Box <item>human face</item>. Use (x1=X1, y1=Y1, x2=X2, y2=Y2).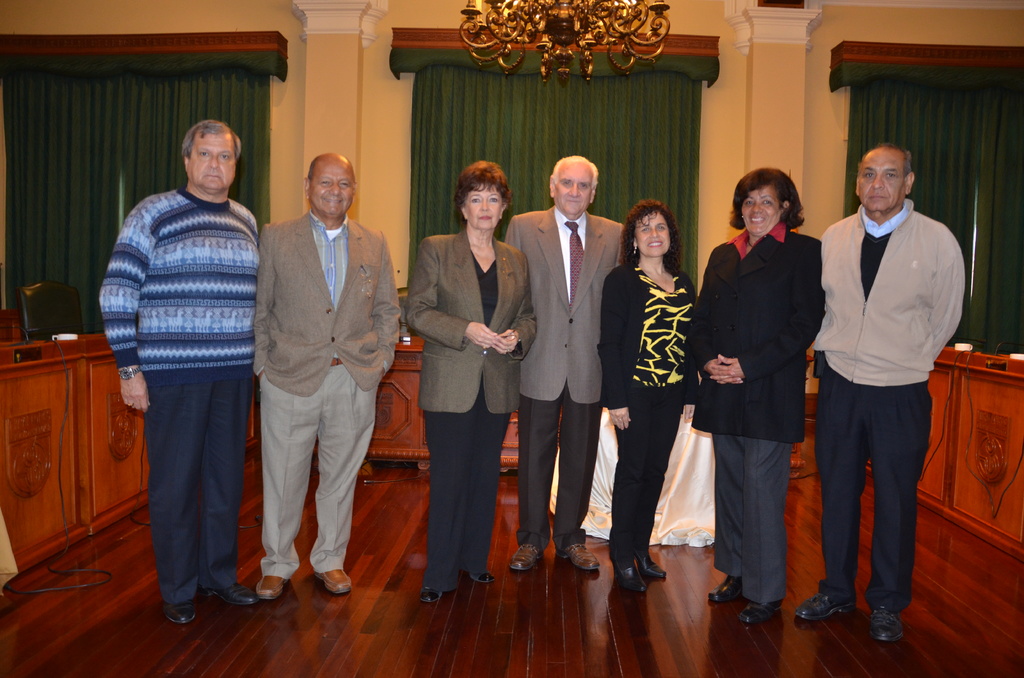
(x1=858, y1=148, x2=905, y2=209).
